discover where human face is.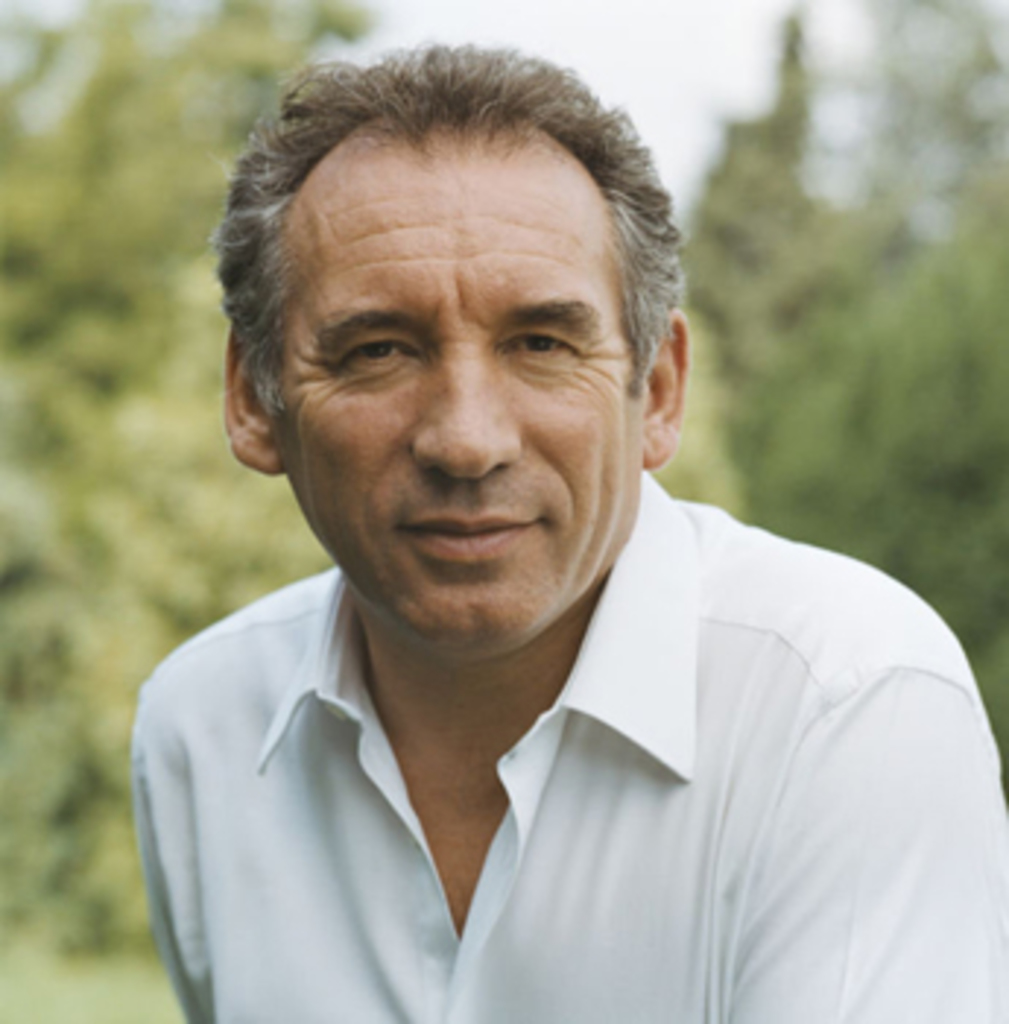
Discovered at 269:140:661:650.
